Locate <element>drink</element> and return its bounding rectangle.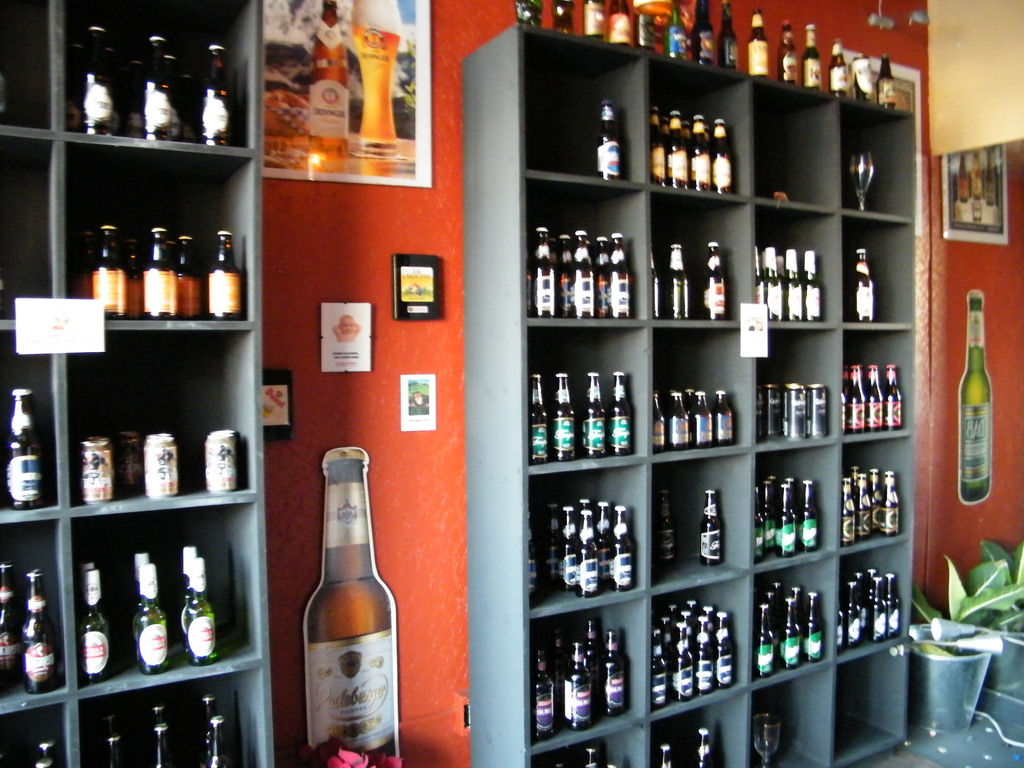
{"left": 142, "top": 36, "right": 172, "bottom": 141}.
